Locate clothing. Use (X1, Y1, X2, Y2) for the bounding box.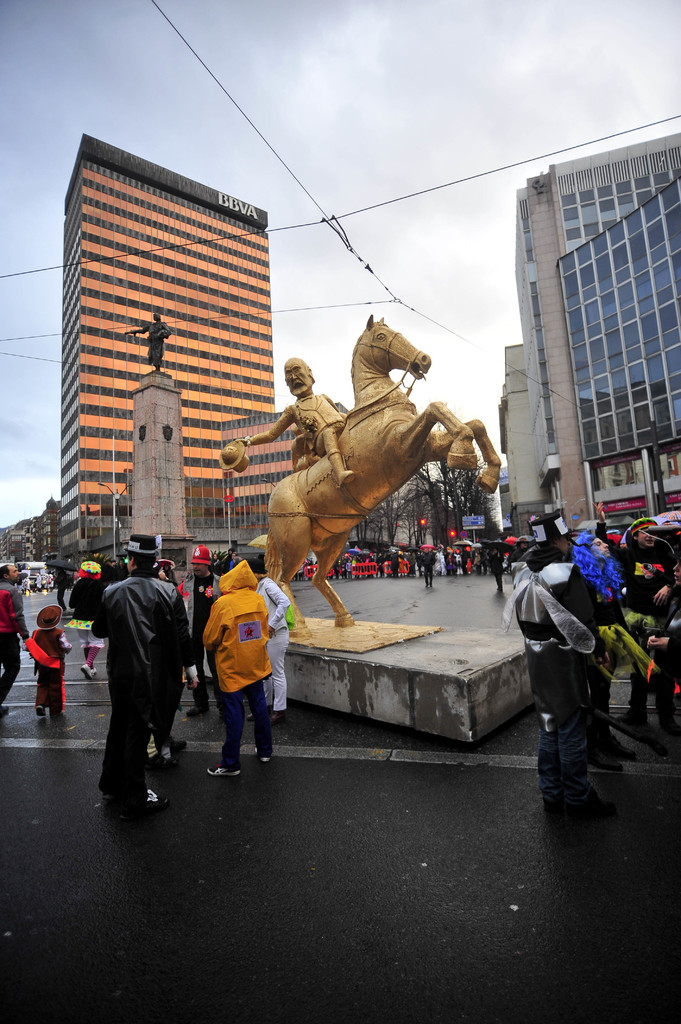
(246, 390, 357, 463).
